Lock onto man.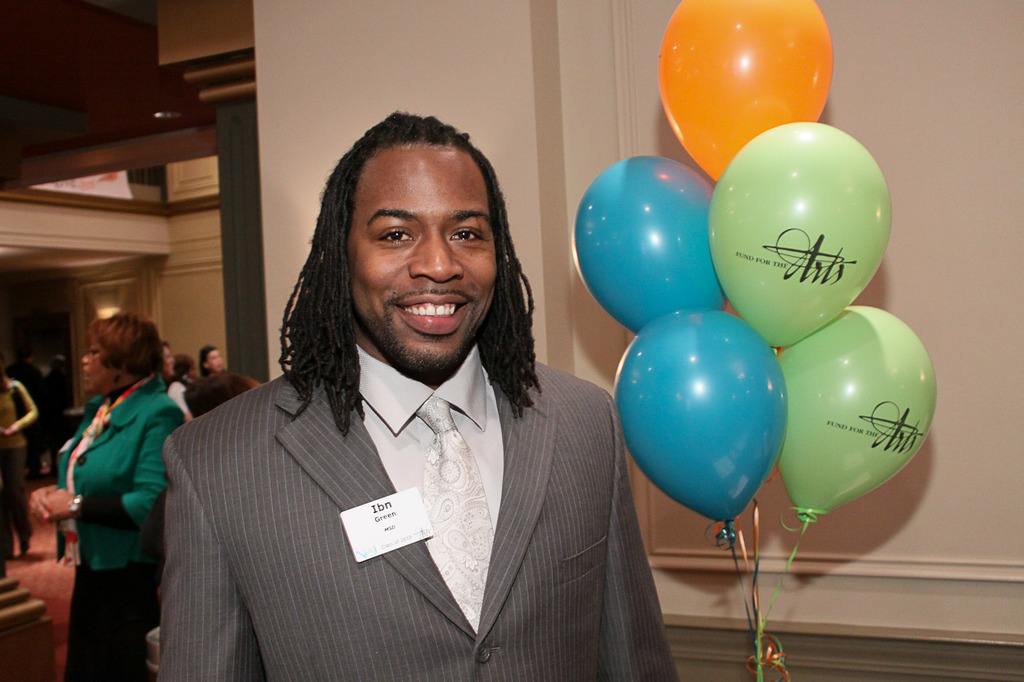
Locked: pyautogui.locateOnScreen(156, 109, 682, 681).
